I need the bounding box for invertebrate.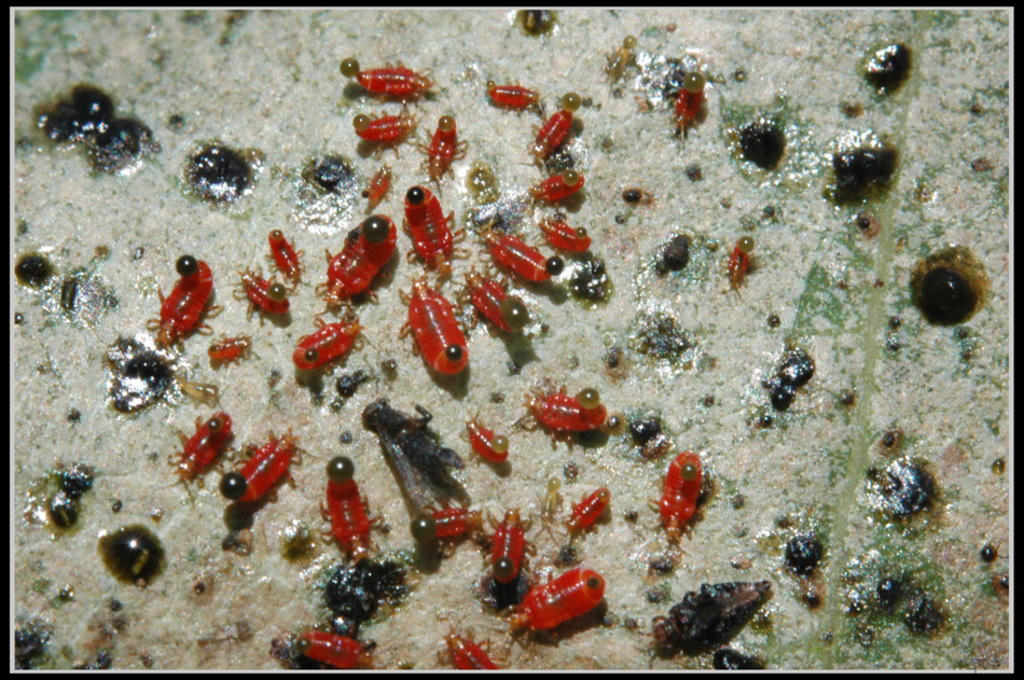
Here it is: (174, 412, 230, 511).
